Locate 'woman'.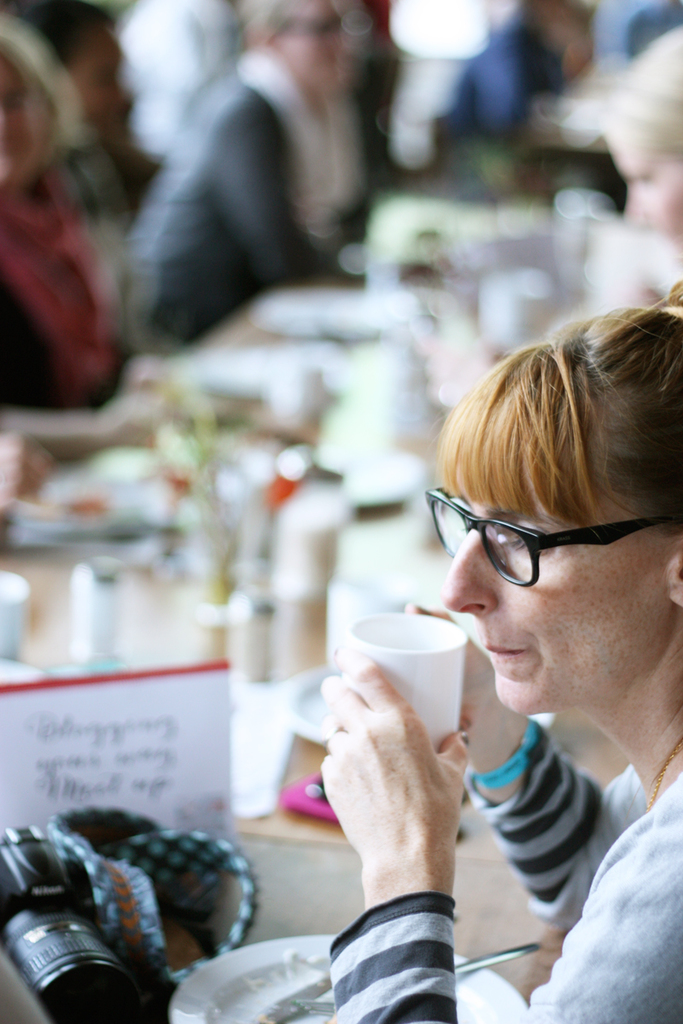
Bounding box: box(596, 26, 682, 304).
